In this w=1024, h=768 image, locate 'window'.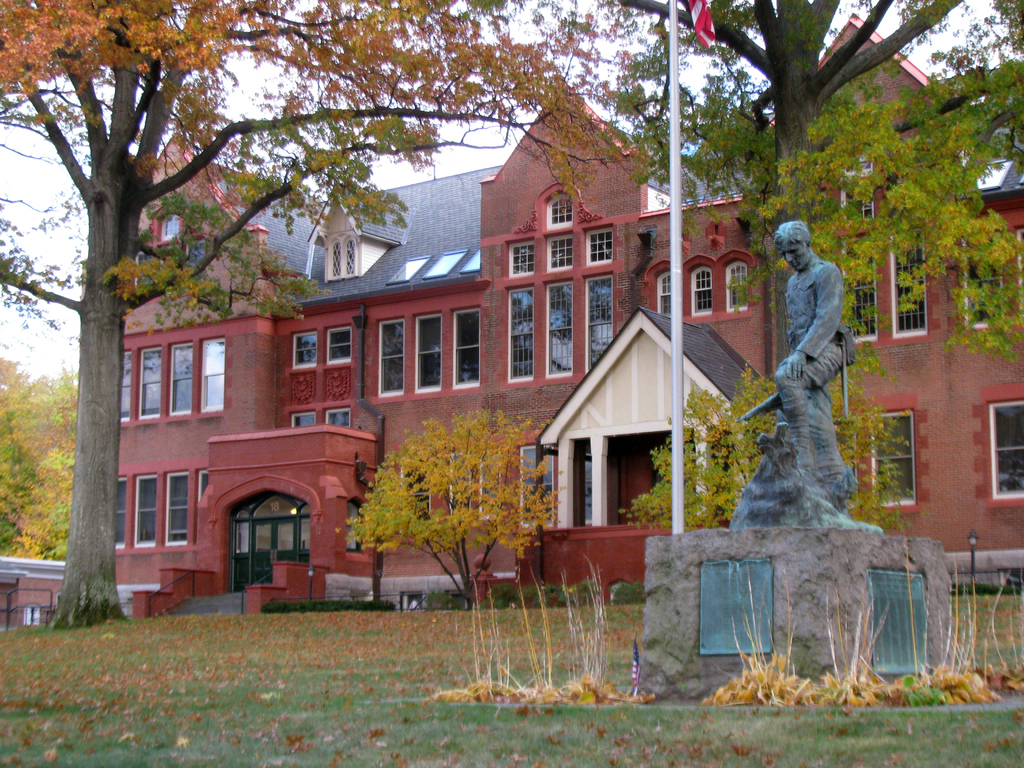
Bounding box: bbox(726, 262, 750, 311).
